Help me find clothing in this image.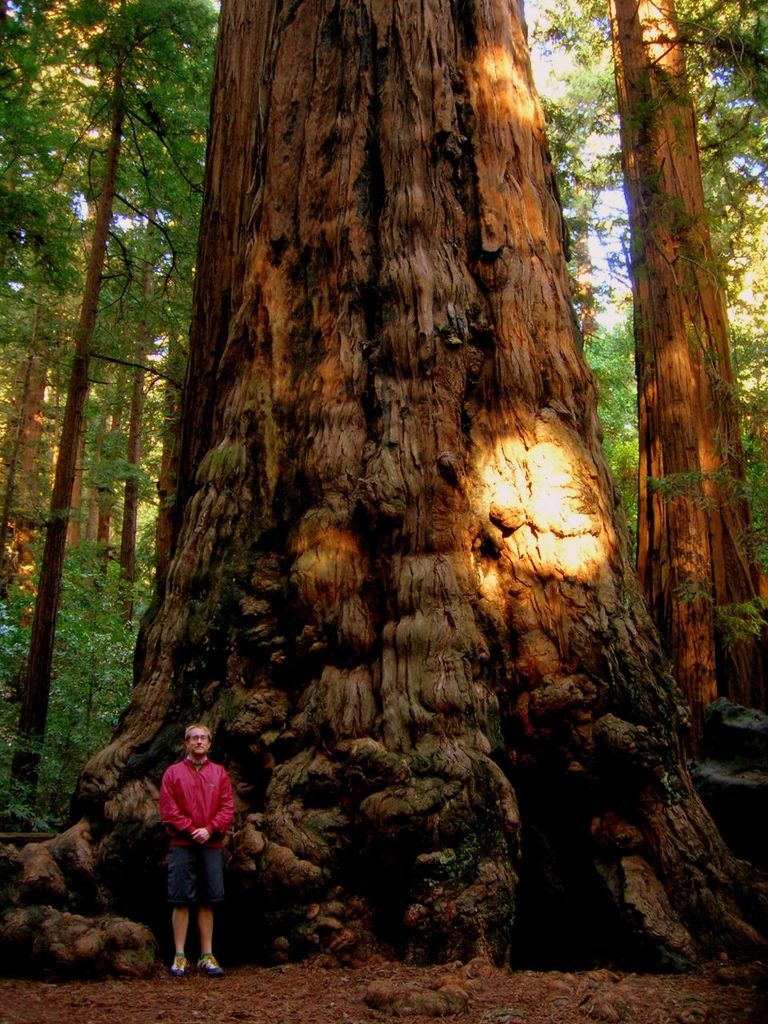
Found it: Rect(161, 758, 240, 906).
